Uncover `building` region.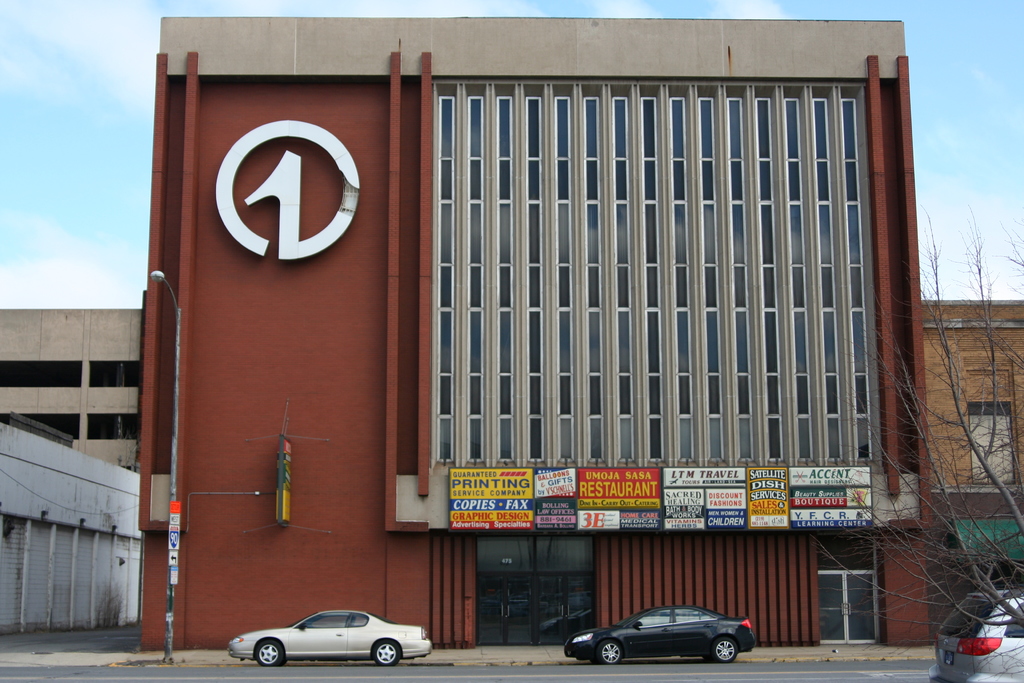
Uncovered: 140, 19, 934, 649.
